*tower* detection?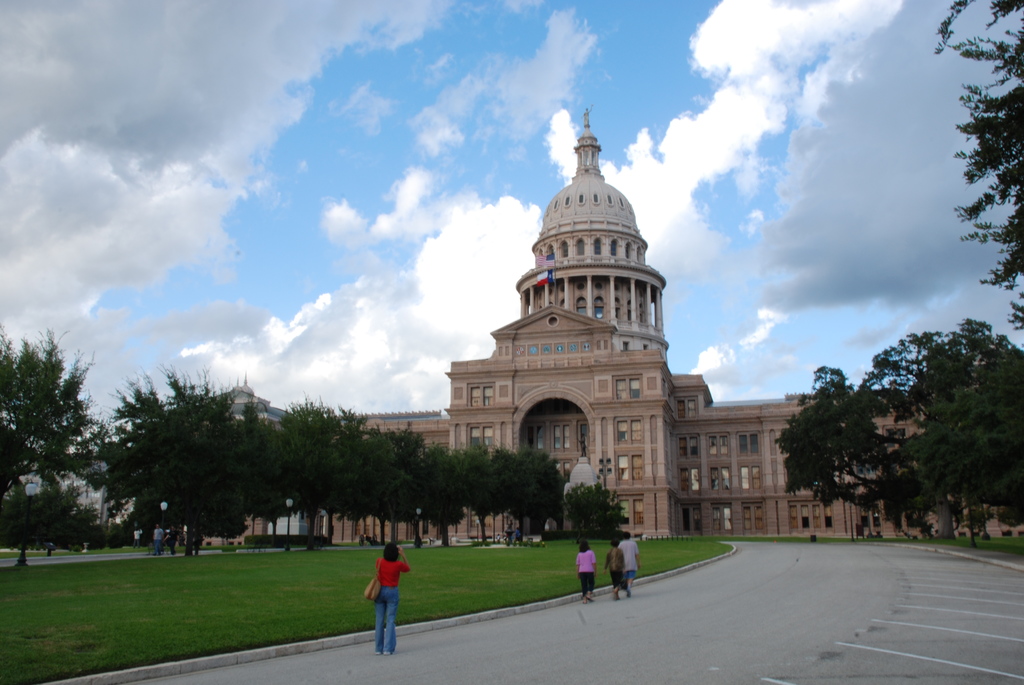
locate(455, 106, 705, 554)
